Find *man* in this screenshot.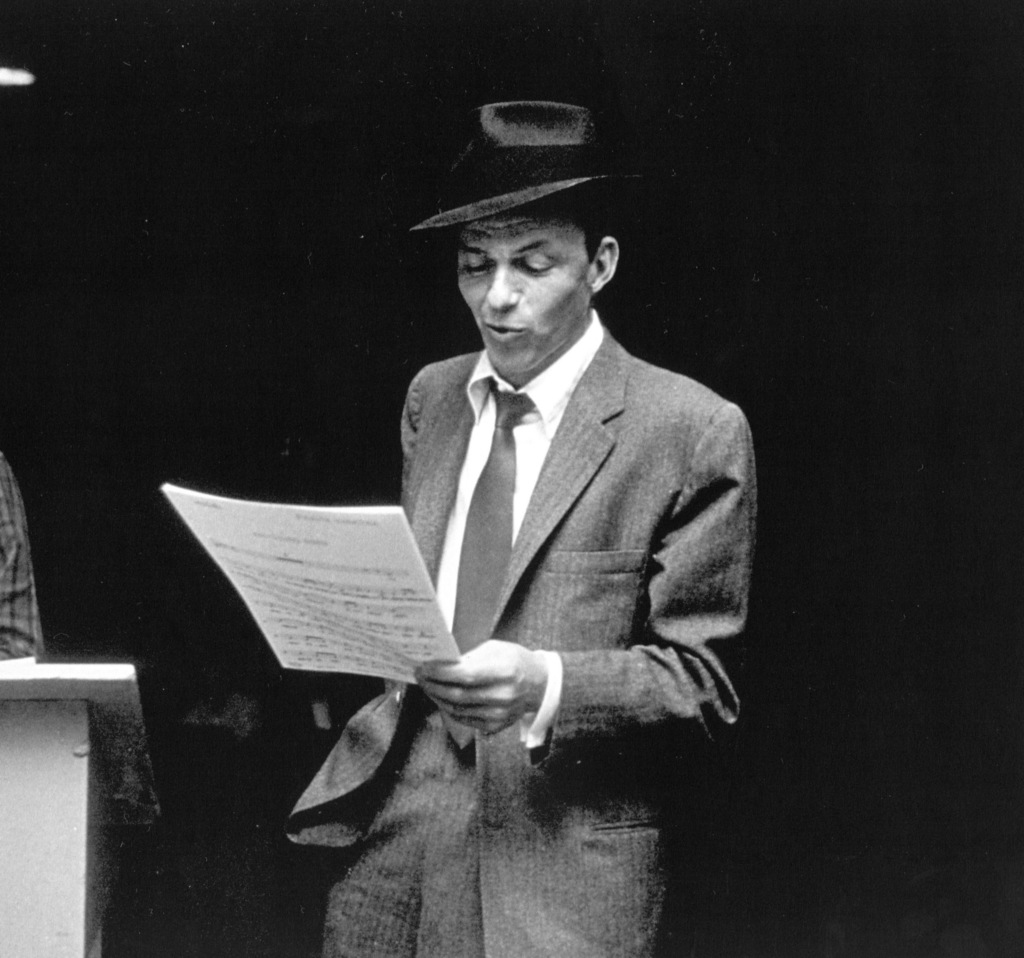
The bounding box for *man* is [278, 96, 766, 955].
